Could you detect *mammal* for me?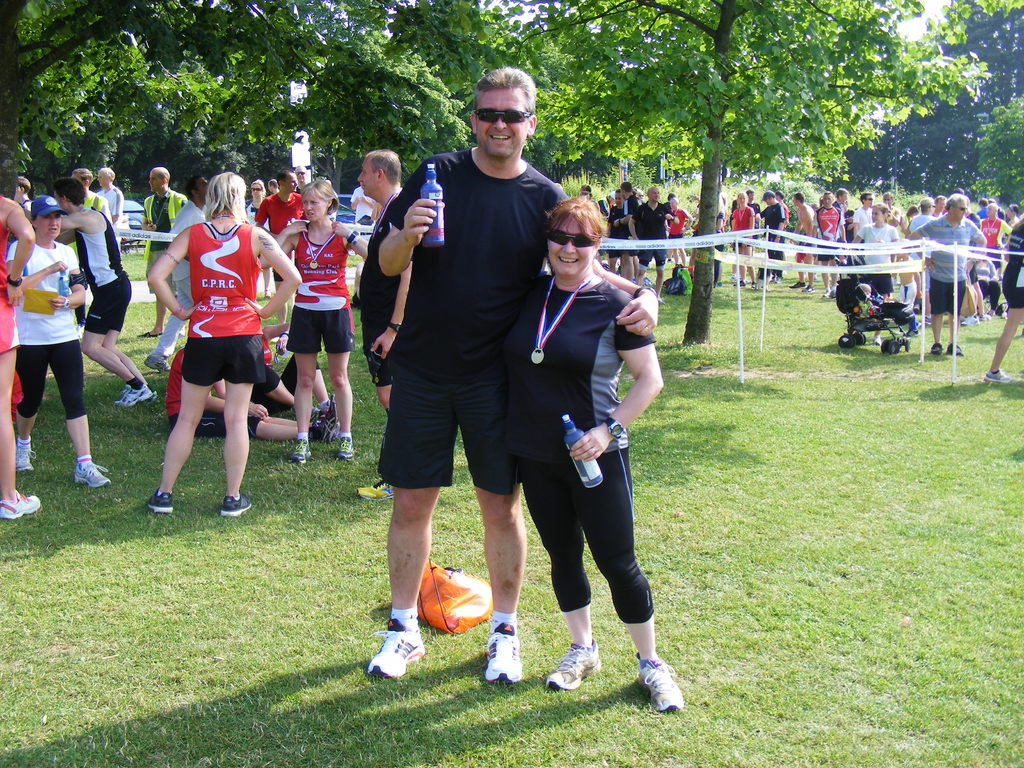
Detection result: {"left": 605, "top": 191, "right": 623, "bottom": 273}.
